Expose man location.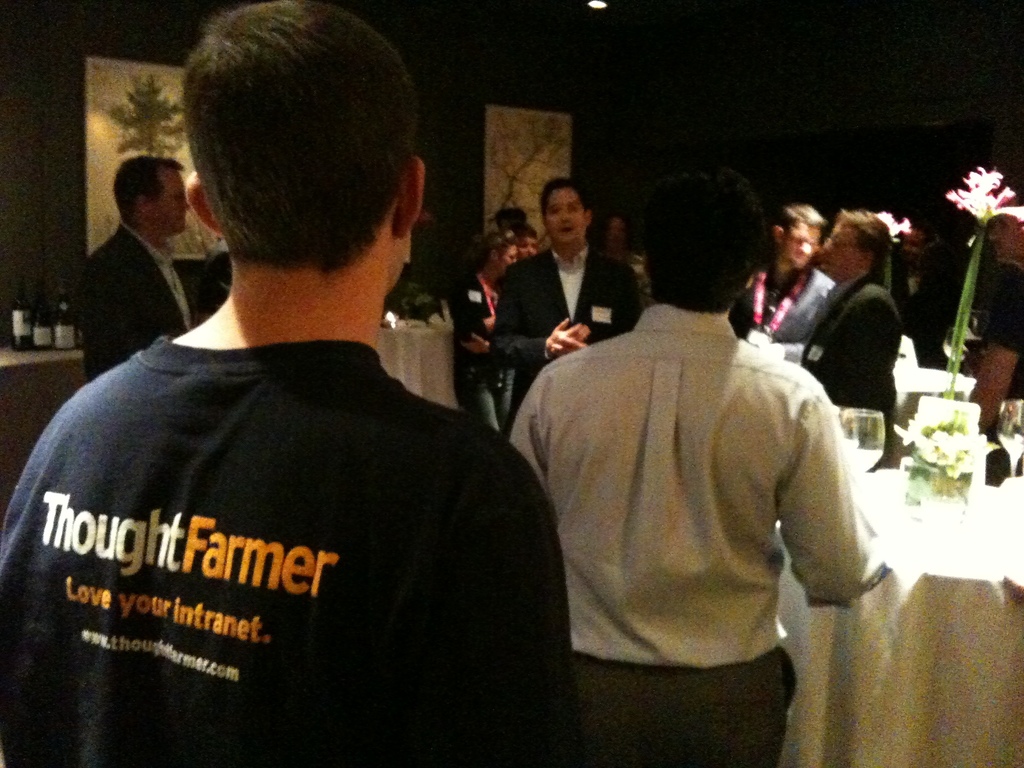
Exposed at {"x1": 497, "y1": 156, "x2": 902, "y2": 767}.
